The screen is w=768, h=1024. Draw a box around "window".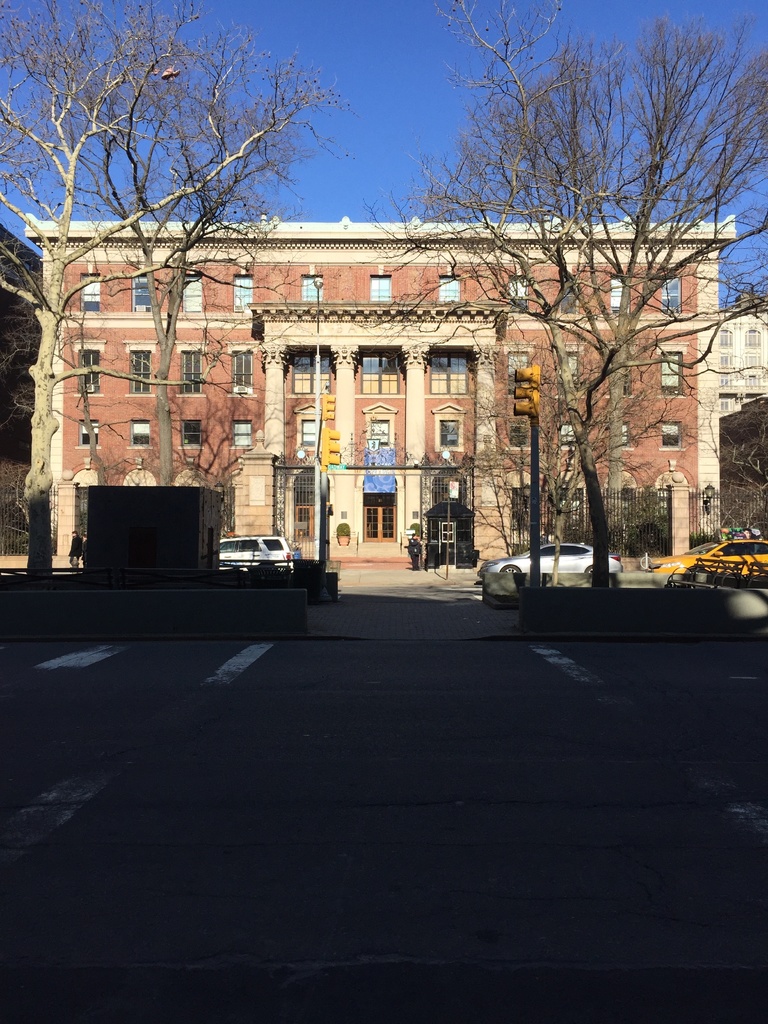
box(426, 354, 468, 394).
